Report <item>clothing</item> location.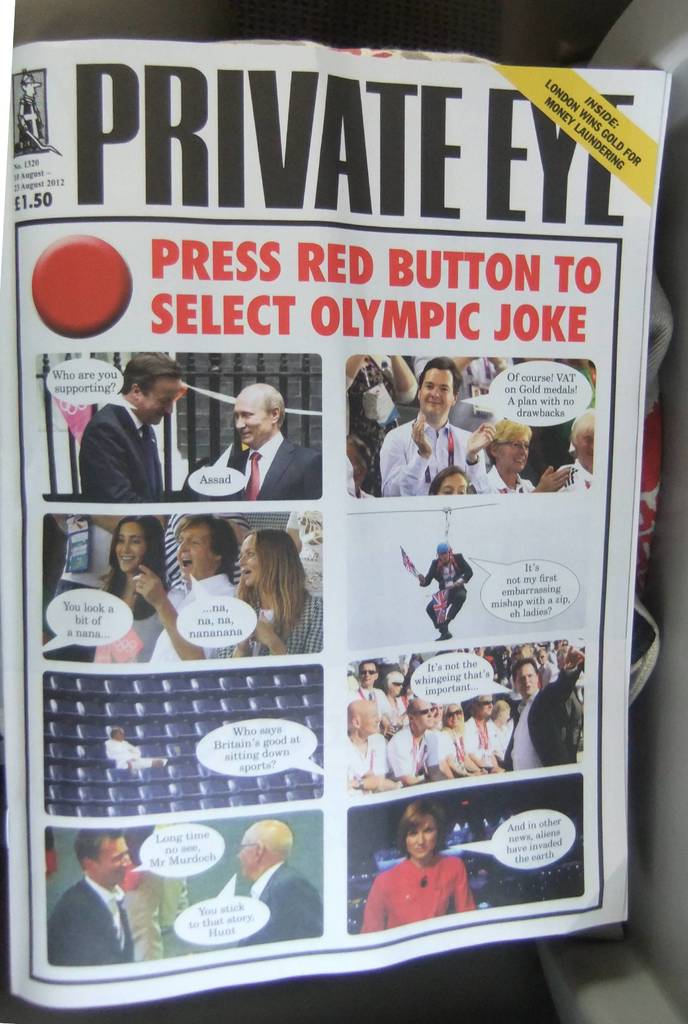
Report: 42/875/136/966.
